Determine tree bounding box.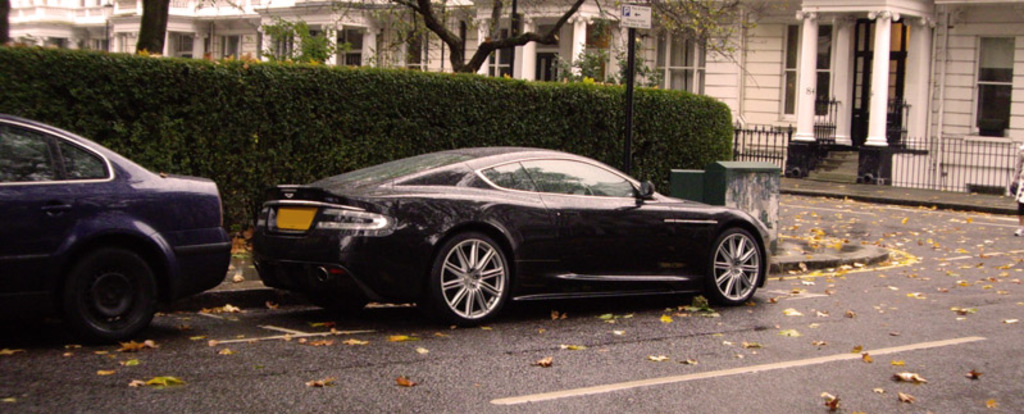
Determined: <bbox>0, 0, 12, 45</bbox>.
